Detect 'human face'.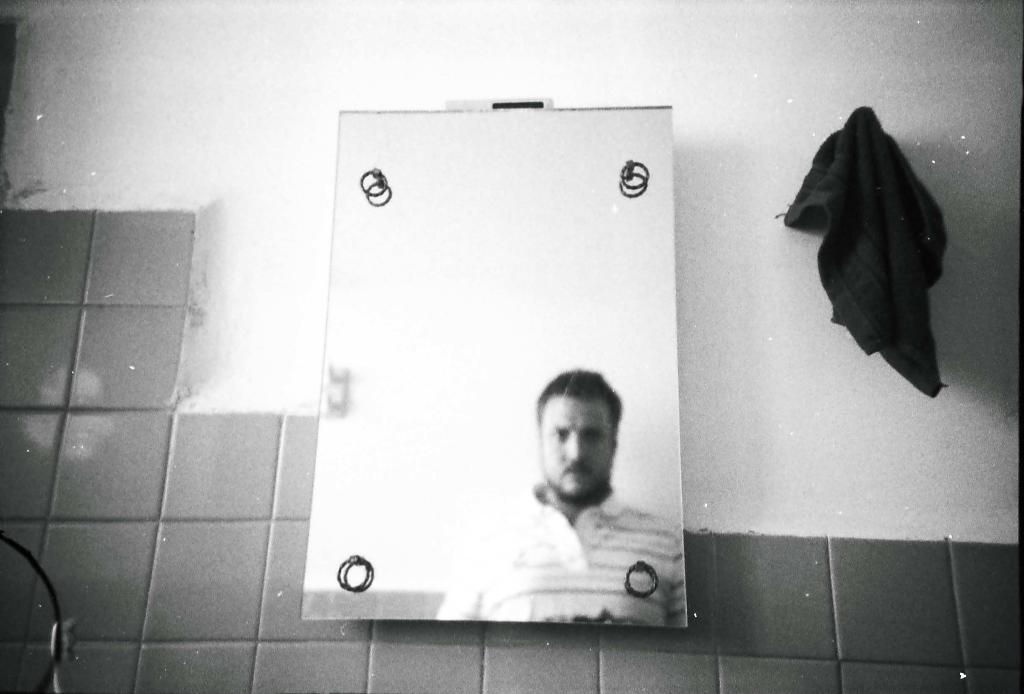
Detected at [541, 391, 618, 497].
